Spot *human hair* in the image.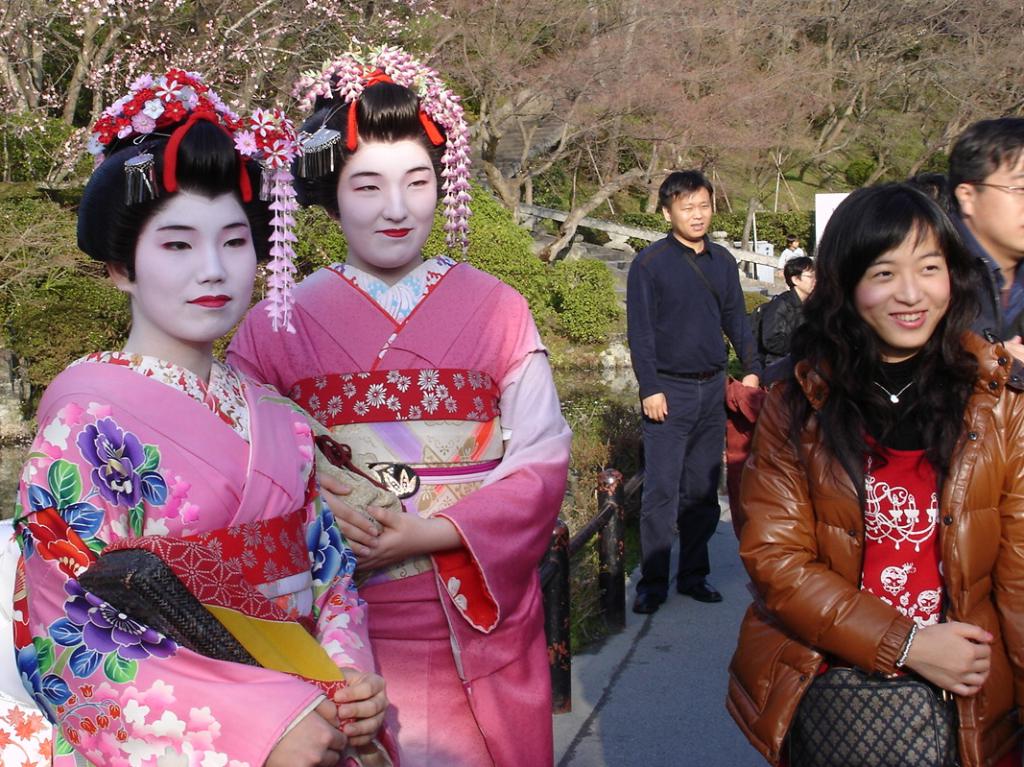
*human hair* found at rect(953, 118, 1023, 199).
